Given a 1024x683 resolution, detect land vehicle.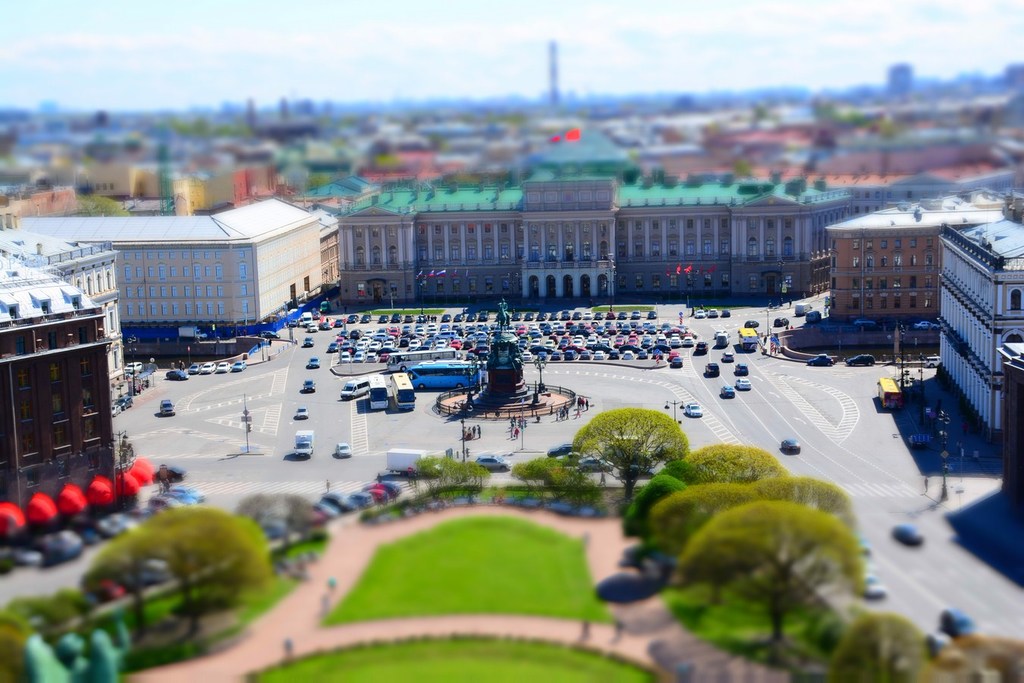
pyautogui.locateOnScreen(575, 313, 579, 317).
